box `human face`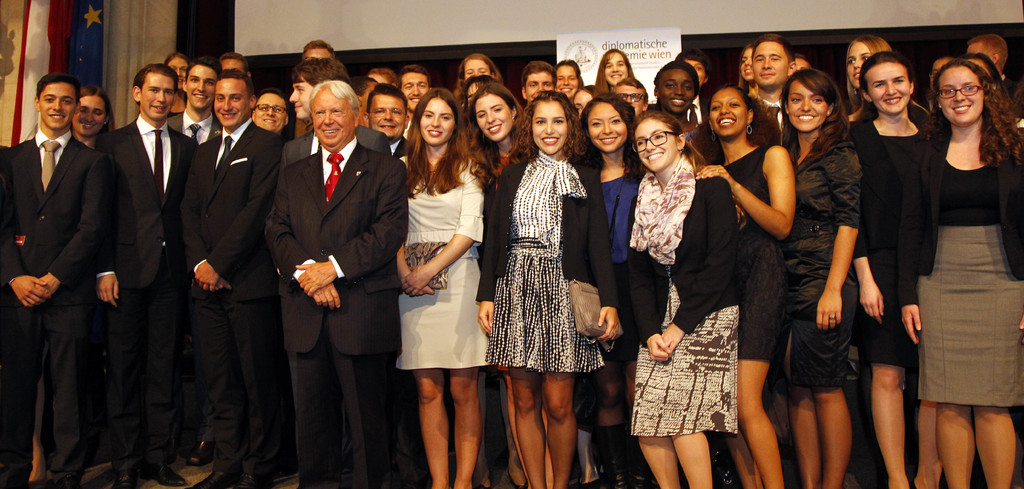
box(422, 101, 456, 145)
